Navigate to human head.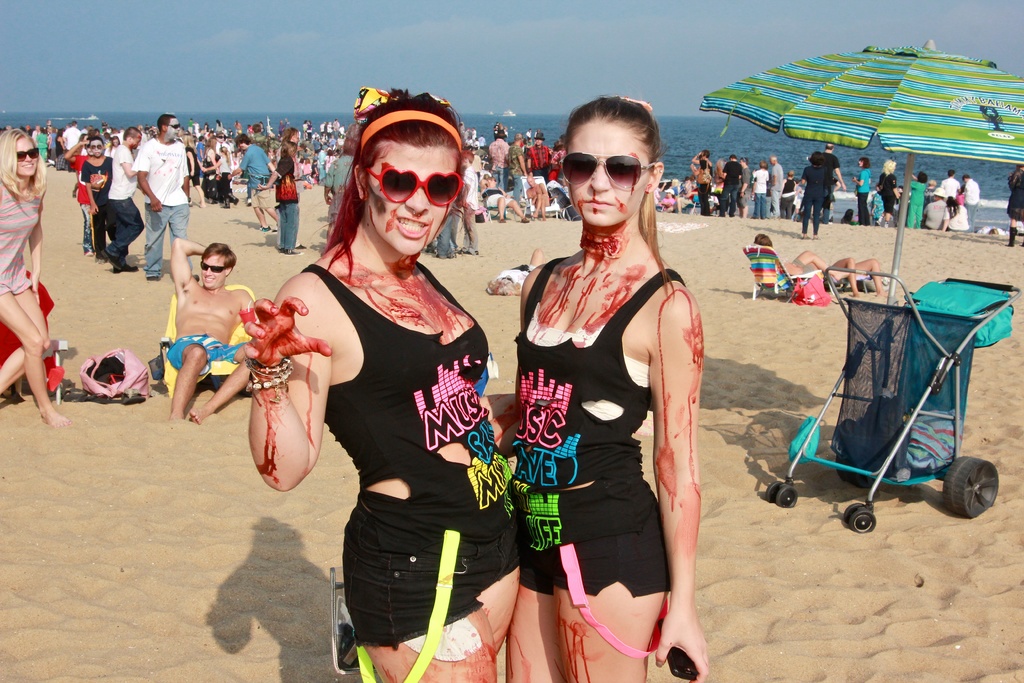
Navigation target: [left=755, top=231, right=772, bottom=251].
